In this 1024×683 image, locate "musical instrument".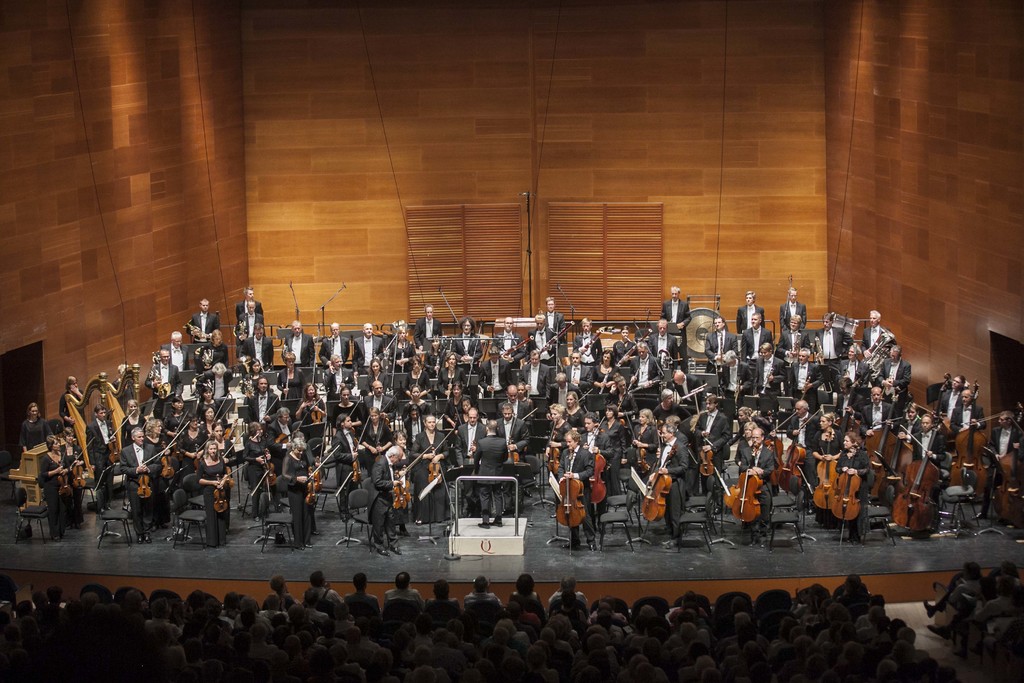
Bounding box: <box>56,435,72,496</box>.
